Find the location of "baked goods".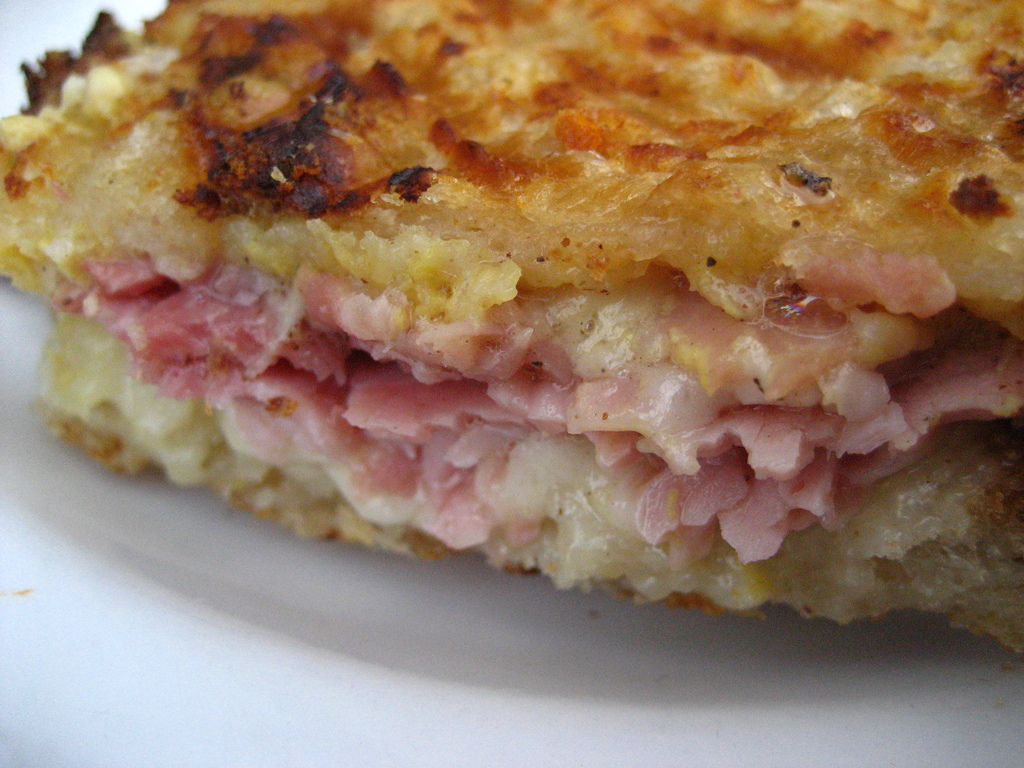
Location: bbox=[0, 10, 1023, 661].
